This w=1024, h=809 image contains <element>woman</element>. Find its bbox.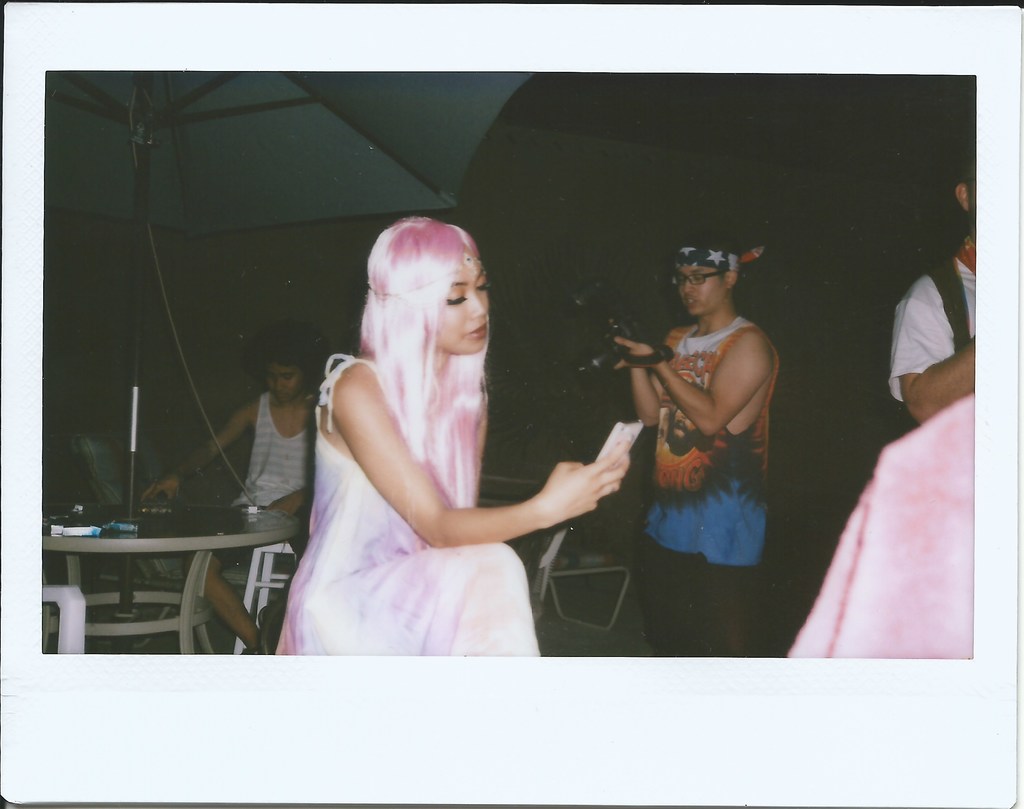
272,195,609,671.
